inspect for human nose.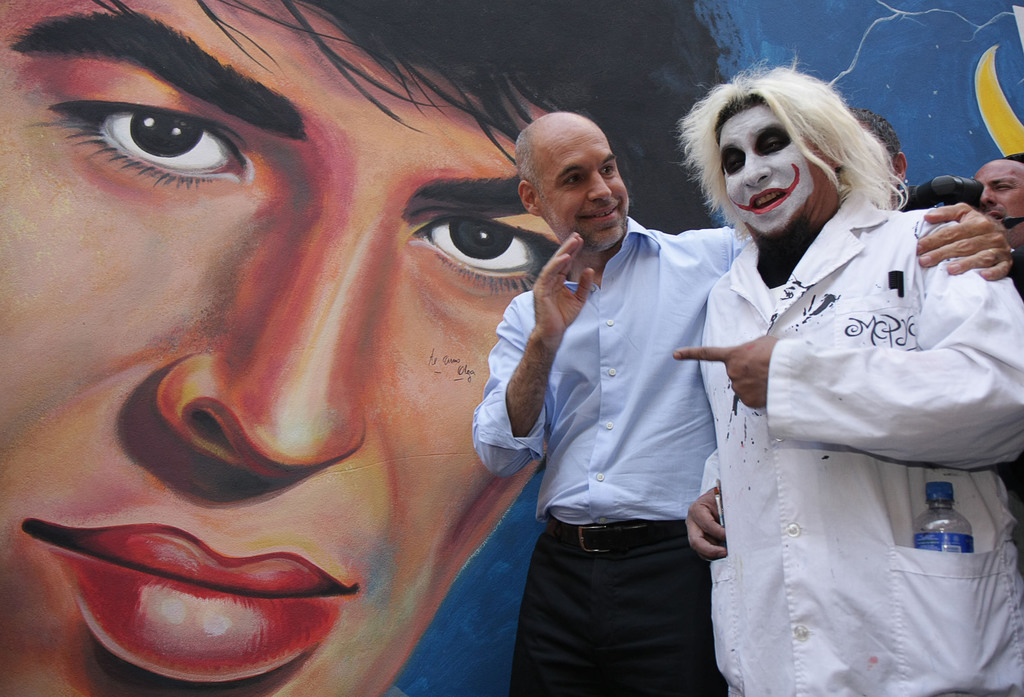
Inspection: [584, 170, 611, 199].
